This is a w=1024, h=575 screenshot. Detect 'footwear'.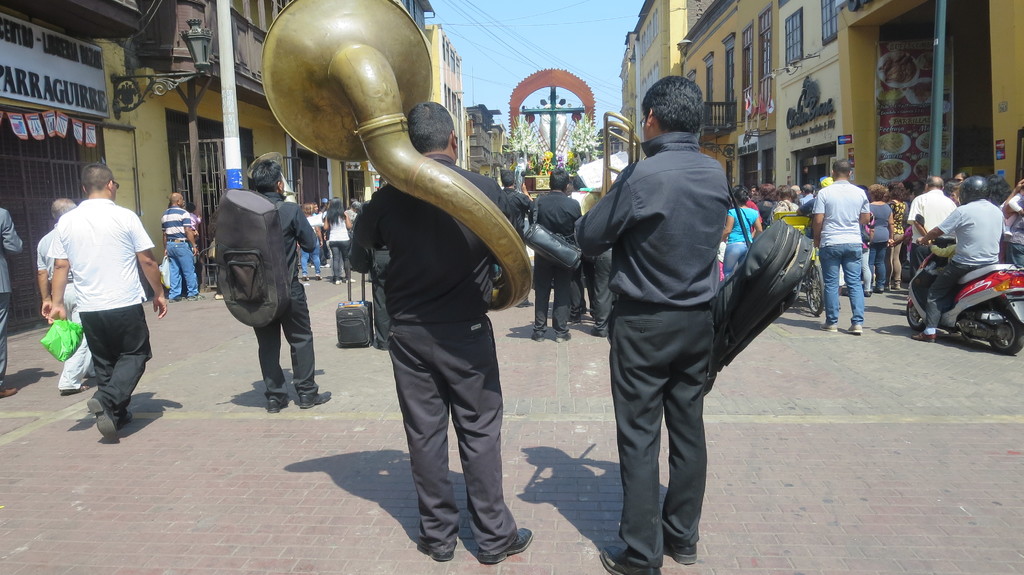
<bbox>662, 544, 701, 565</bbox>.
